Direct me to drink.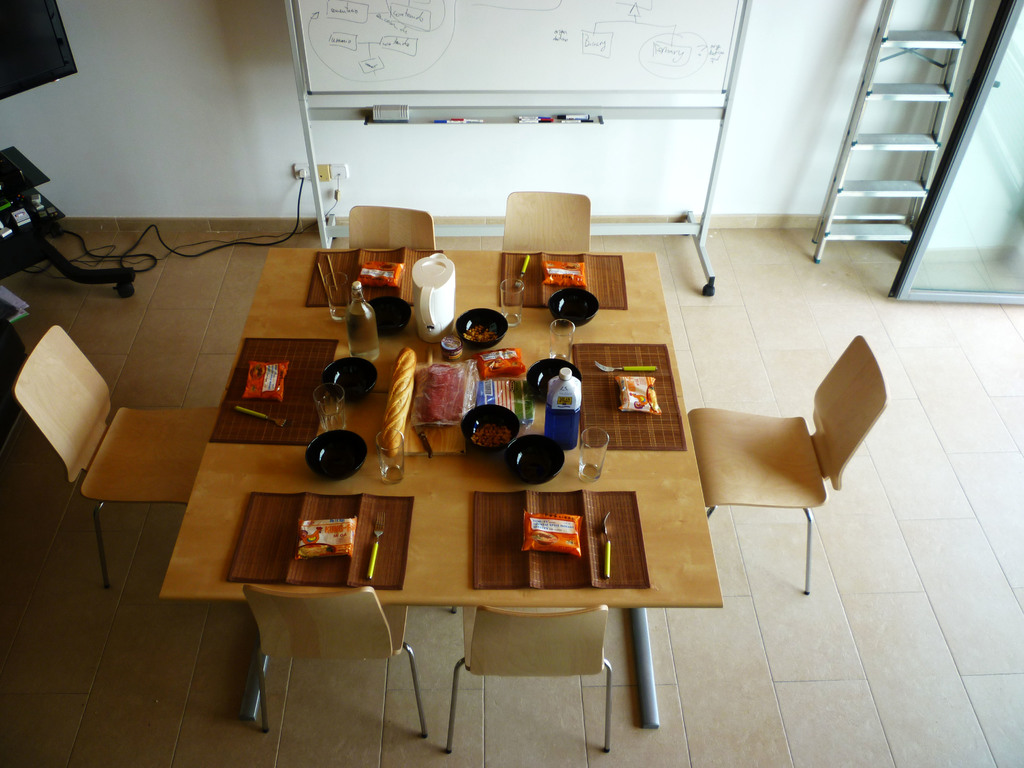
Direction: rect(347, 280, 379, 364).
